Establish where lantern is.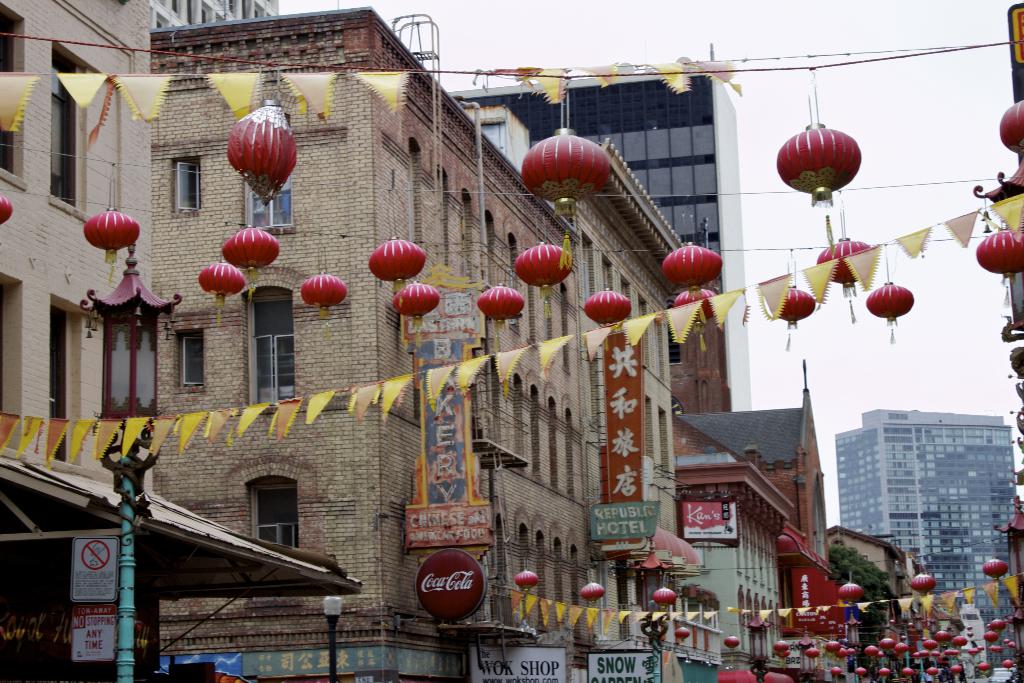
Established at [left=865, top=256, right=909, bottom=345].
